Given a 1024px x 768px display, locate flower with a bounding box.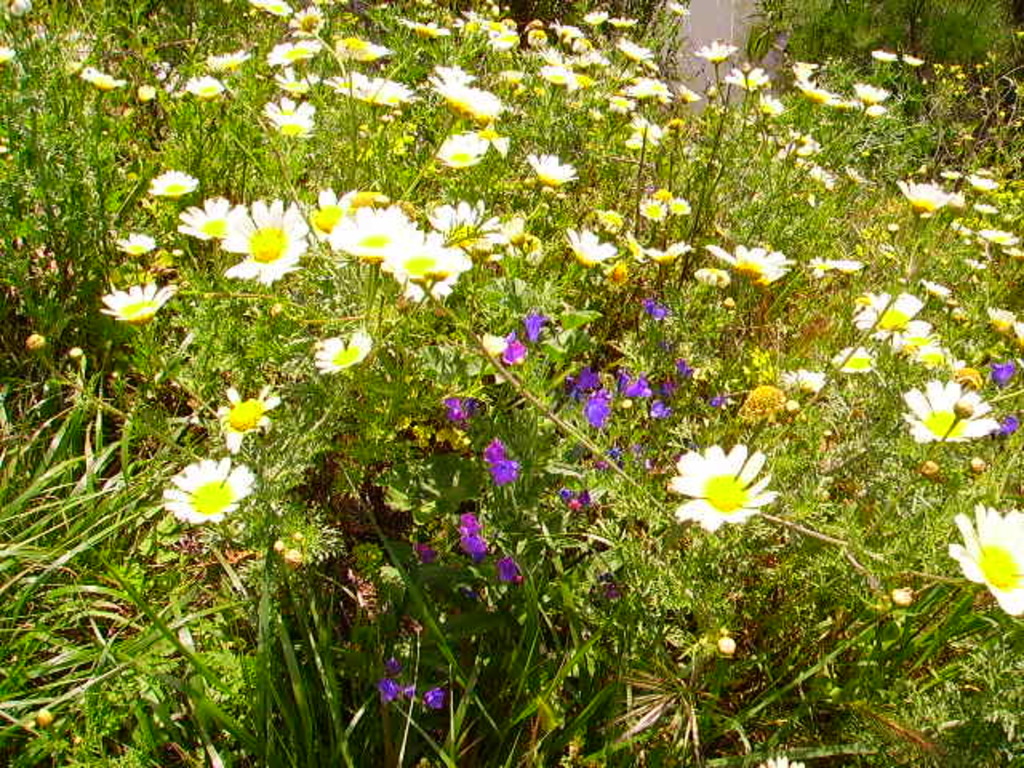
Located: {"x1": 1011, "y1": 318, "x2": 1022, "y2": 349}.
